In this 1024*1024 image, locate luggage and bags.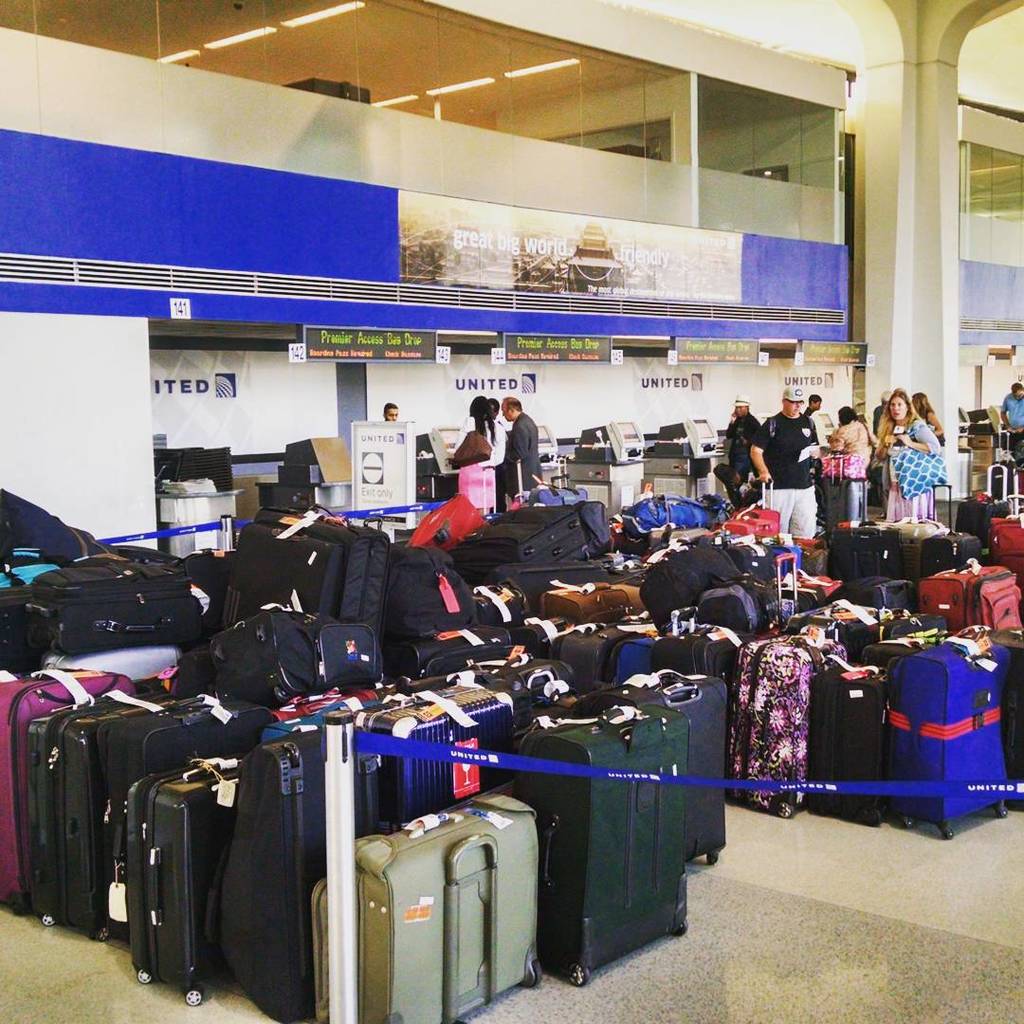
Bounding box: {"left": 206, "top": 594, "right": 385, "bottom": 704}.
